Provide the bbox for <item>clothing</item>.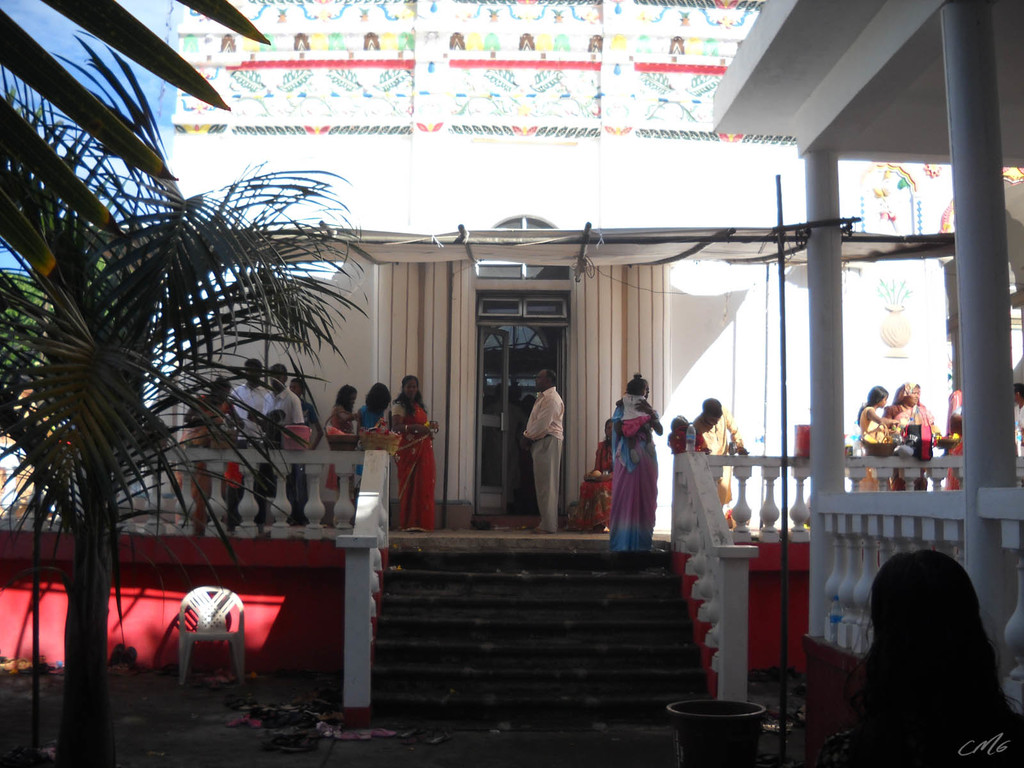
{"left": 691, "top": 413, "right": 745, "bottom": 507}.
